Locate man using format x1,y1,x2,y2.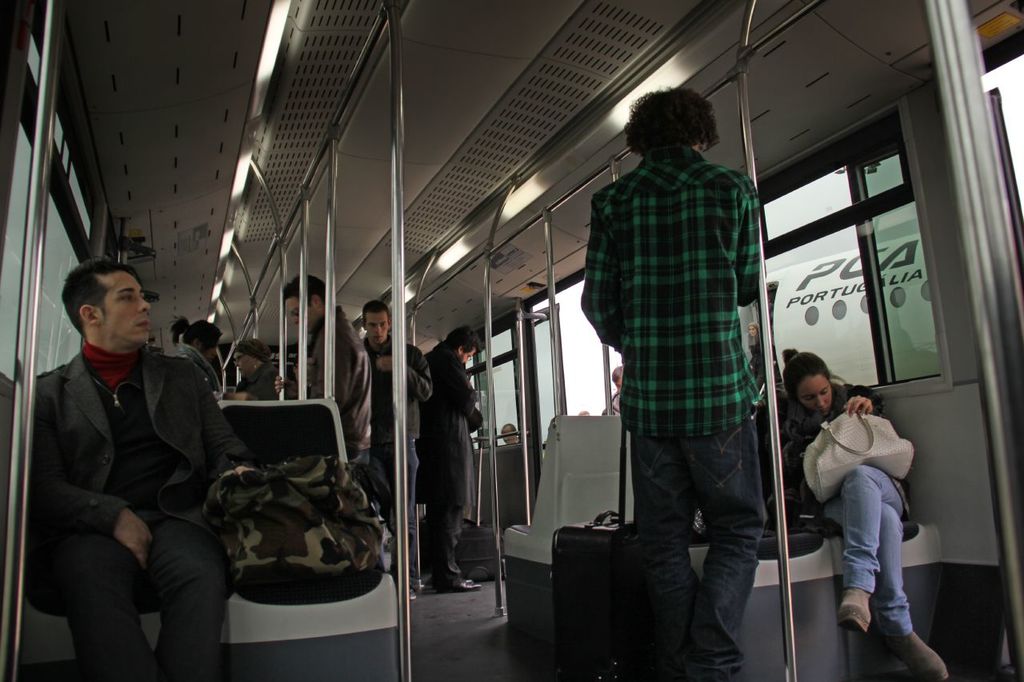
28,238,237,658.
